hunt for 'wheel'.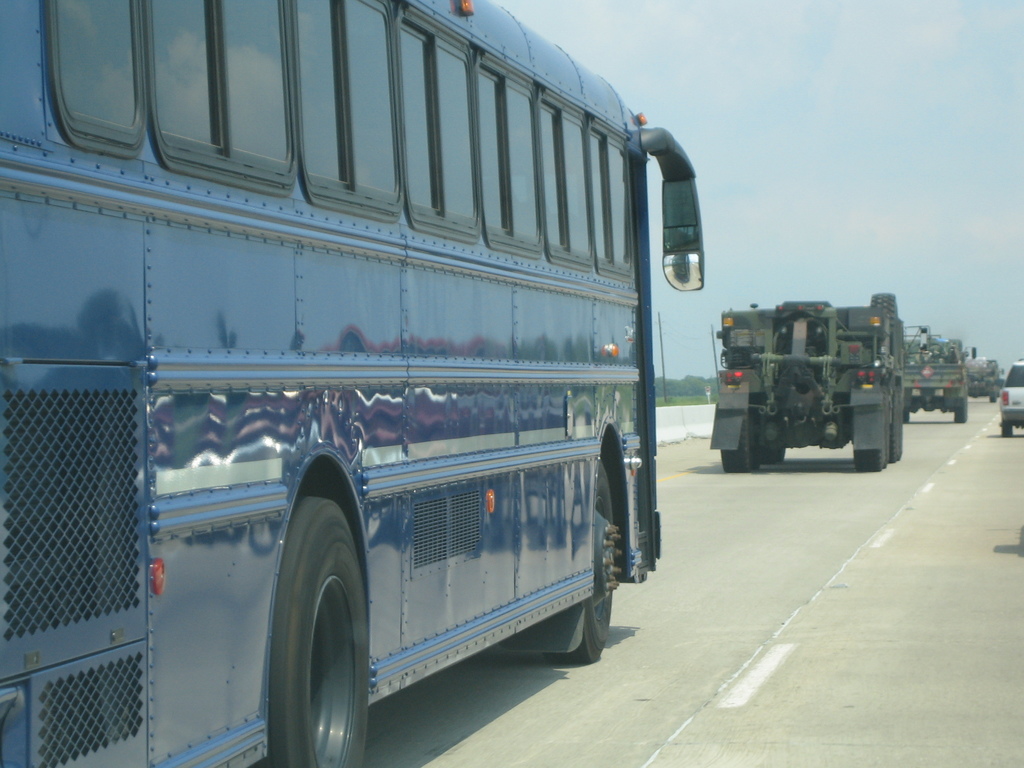
Hunted down at BBox(546, 461, 620, 664).
